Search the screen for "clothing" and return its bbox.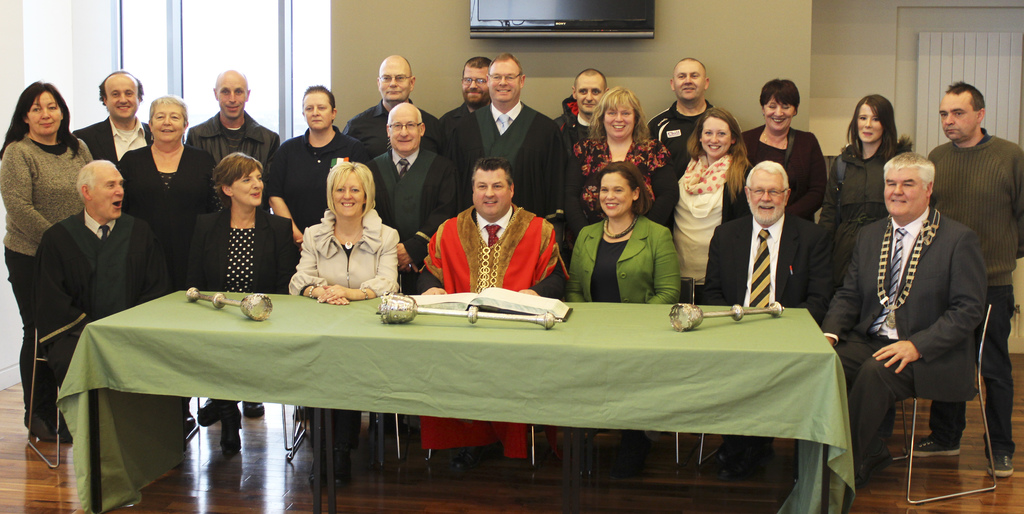
Found: {"x1": 651, "y1": 138, "x2": 740, "y2": 298}.
